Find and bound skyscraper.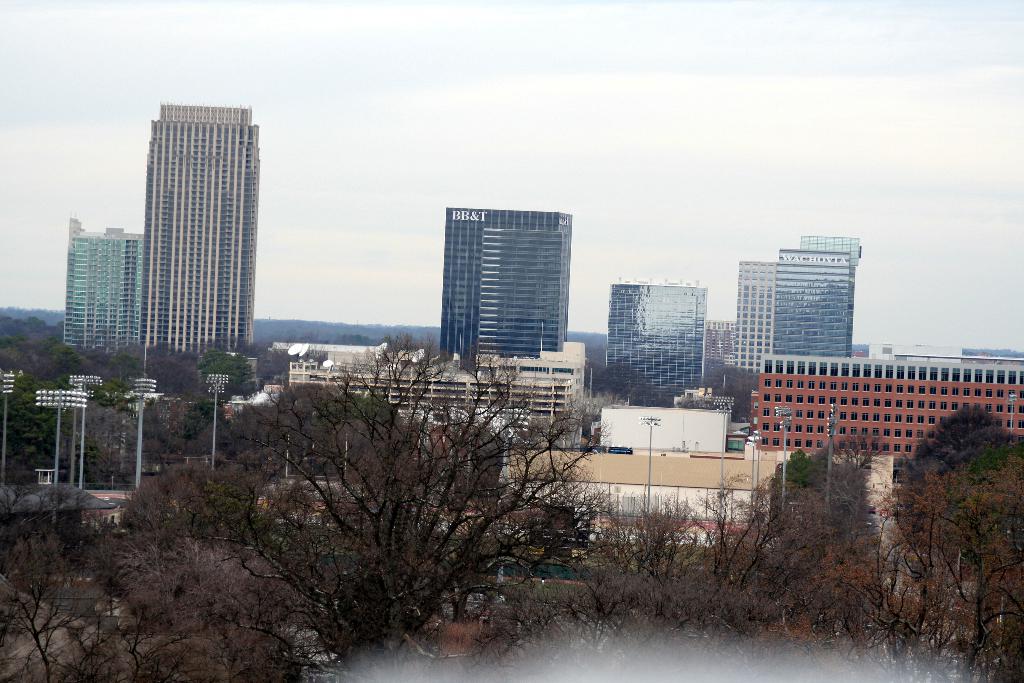
Bound: <region>62, 222, 148, 352</region>.
